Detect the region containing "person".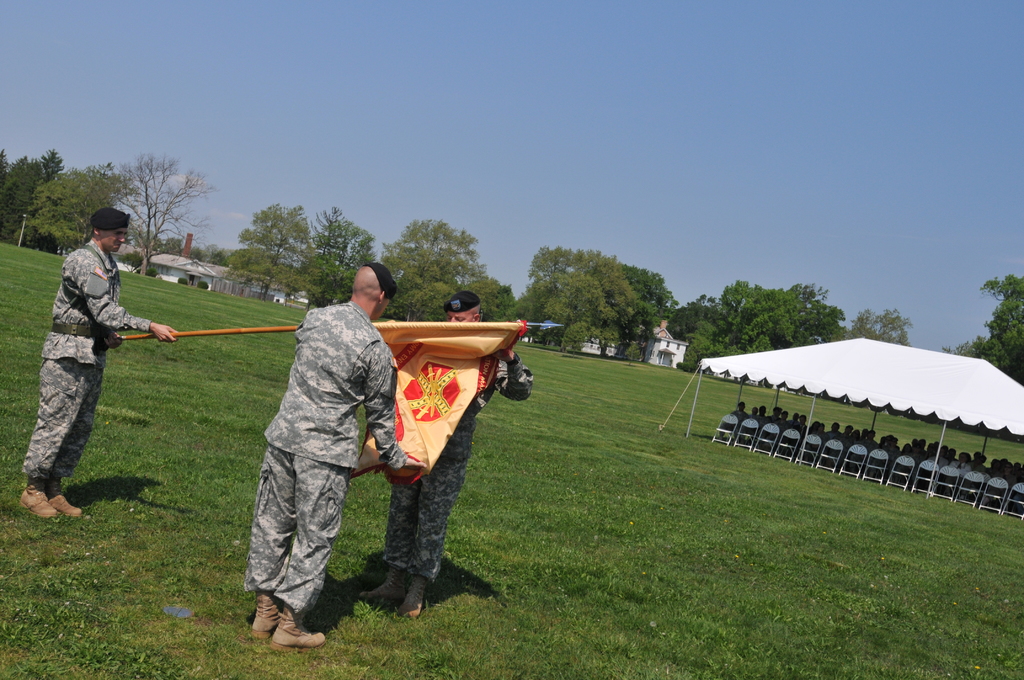
[362,287,534,617].
